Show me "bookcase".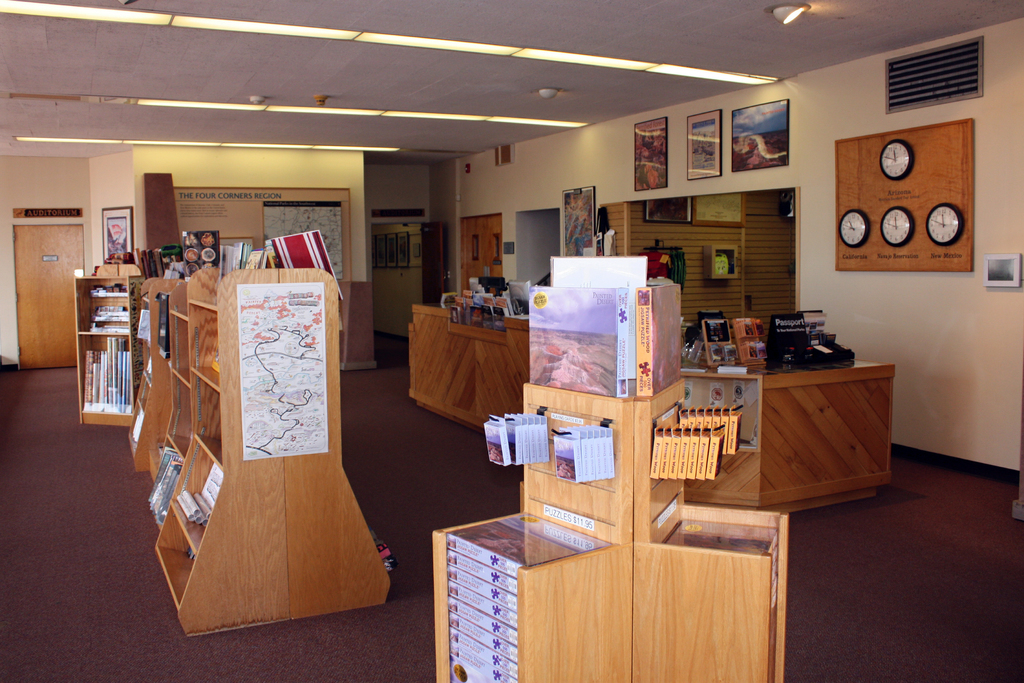
"bookcase" is here: [69,260,146,424].
